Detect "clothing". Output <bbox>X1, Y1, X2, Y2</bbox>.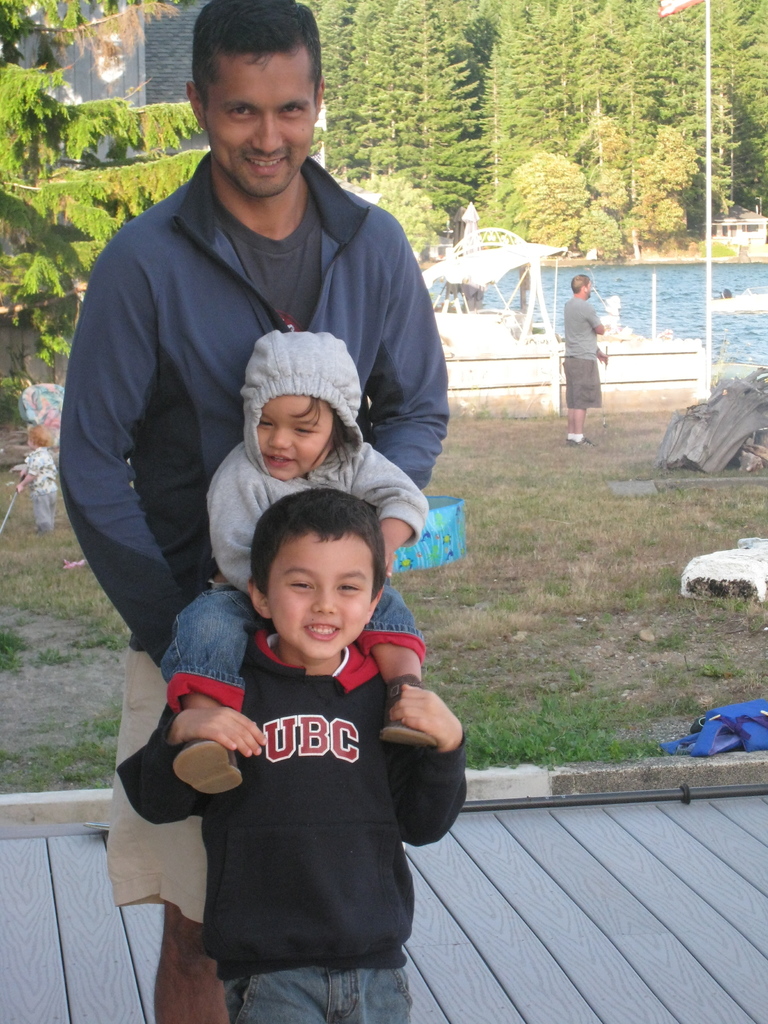
<bbox>52, 152, 463, 937</bbox>.
